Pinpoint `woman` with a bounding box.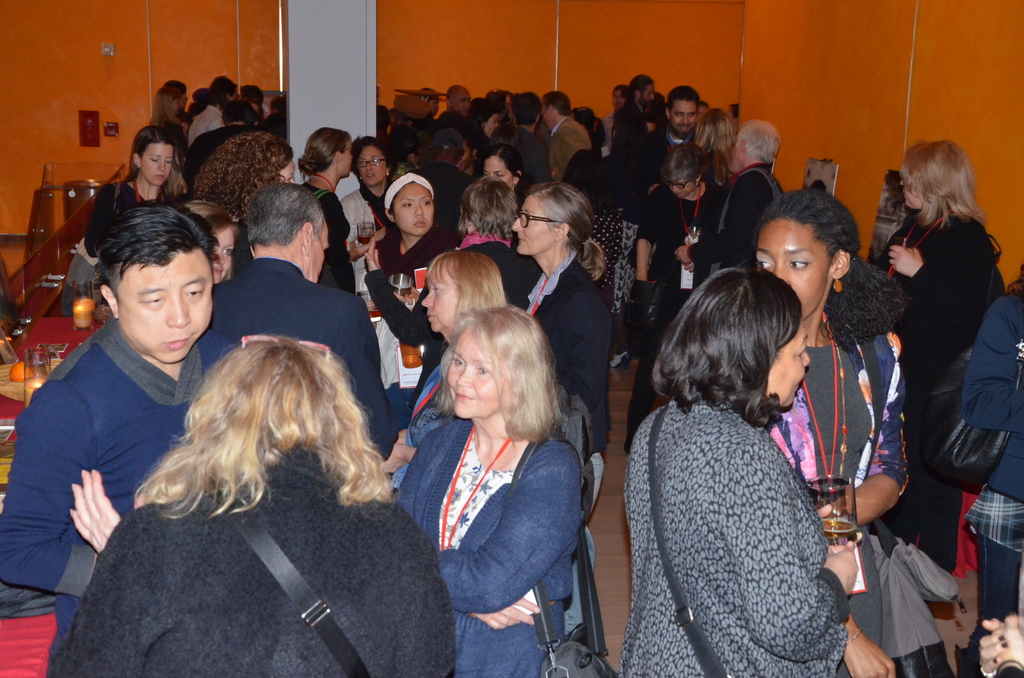
x1=387 y1=108 x2=416 y2=136.
